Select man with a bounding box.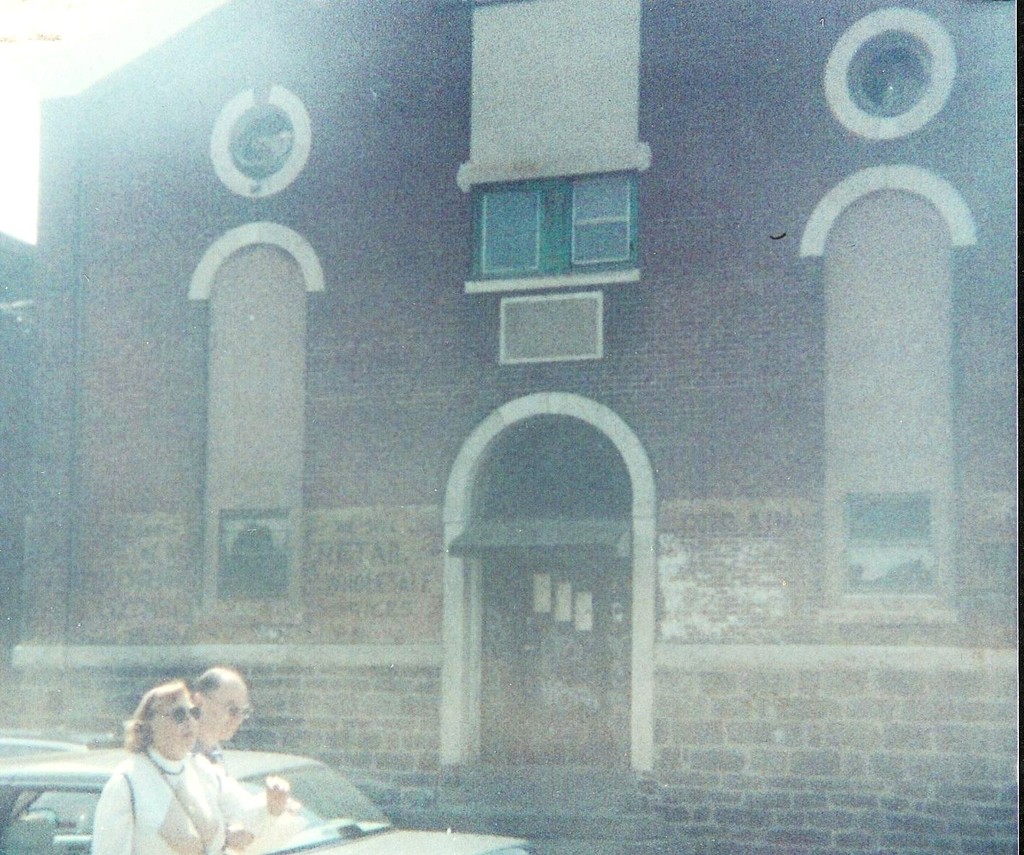
(left=191, top=668, right=255, bottom=853).
